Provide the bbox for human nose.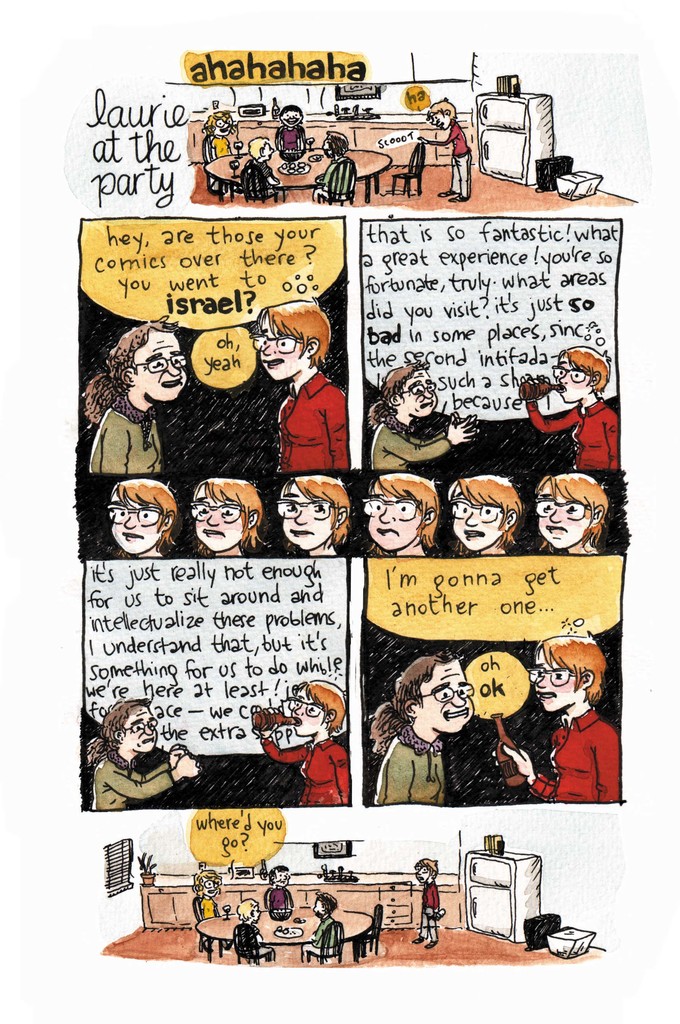
(left=261, top=342, right=275, bottom=356).
